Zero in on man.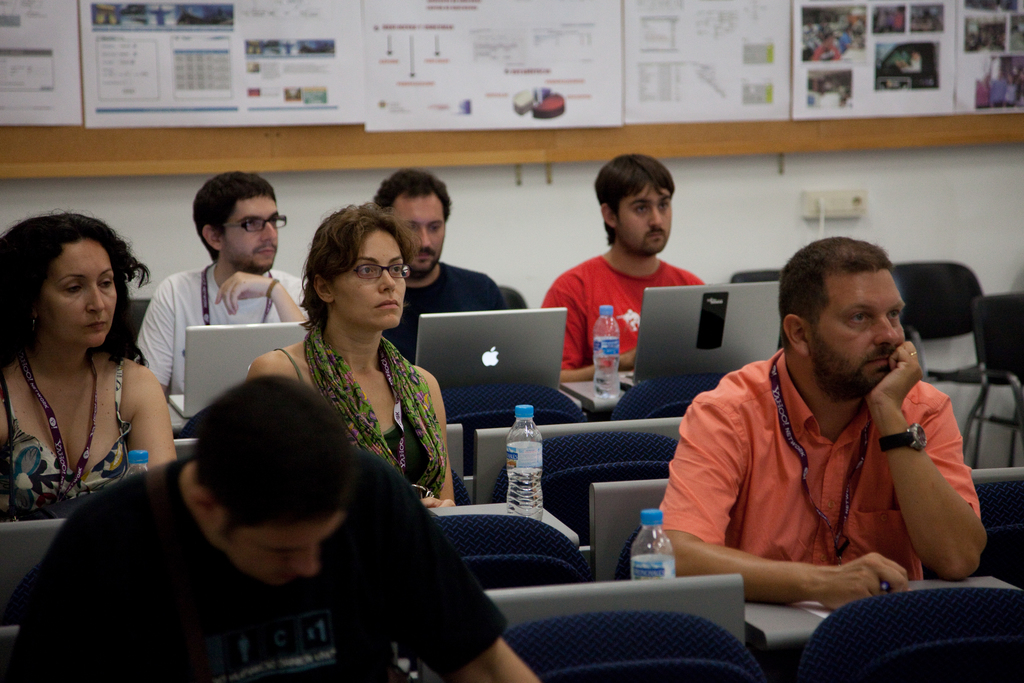
Zeroed in: {"x1": 13, "y1": 374, "x2": 546, "y2": 682}.
